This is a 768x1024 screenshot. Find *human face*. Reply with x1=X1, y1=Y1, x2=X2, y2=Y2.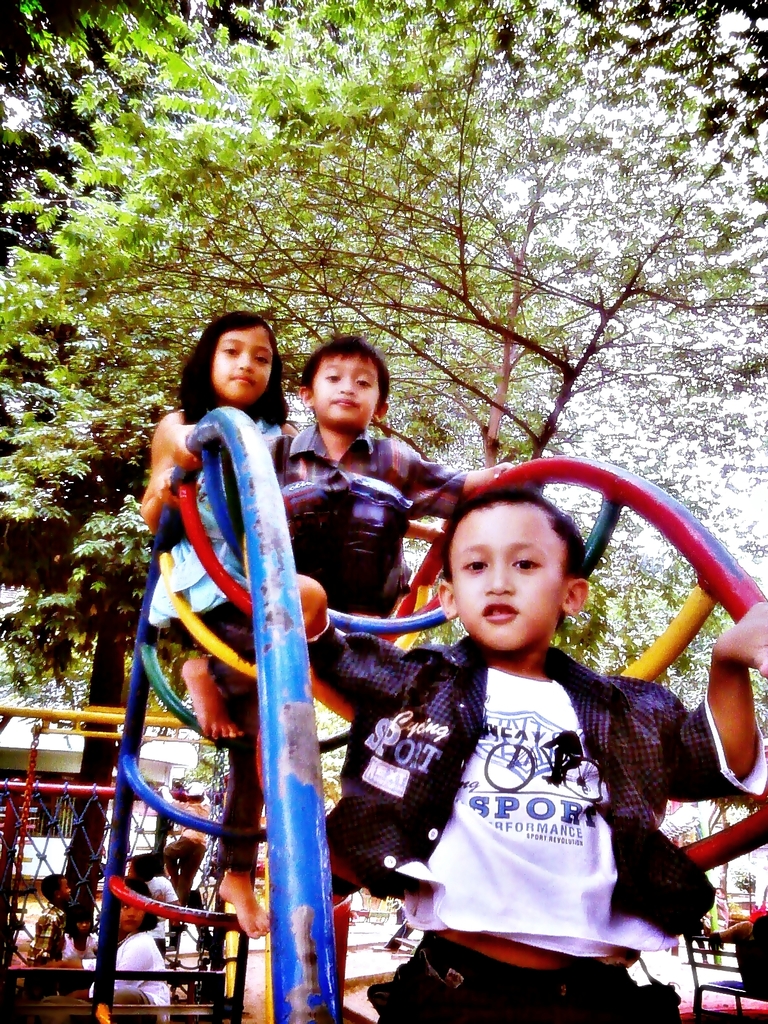
x1=211, y1=335, x2=278, y2=405.
